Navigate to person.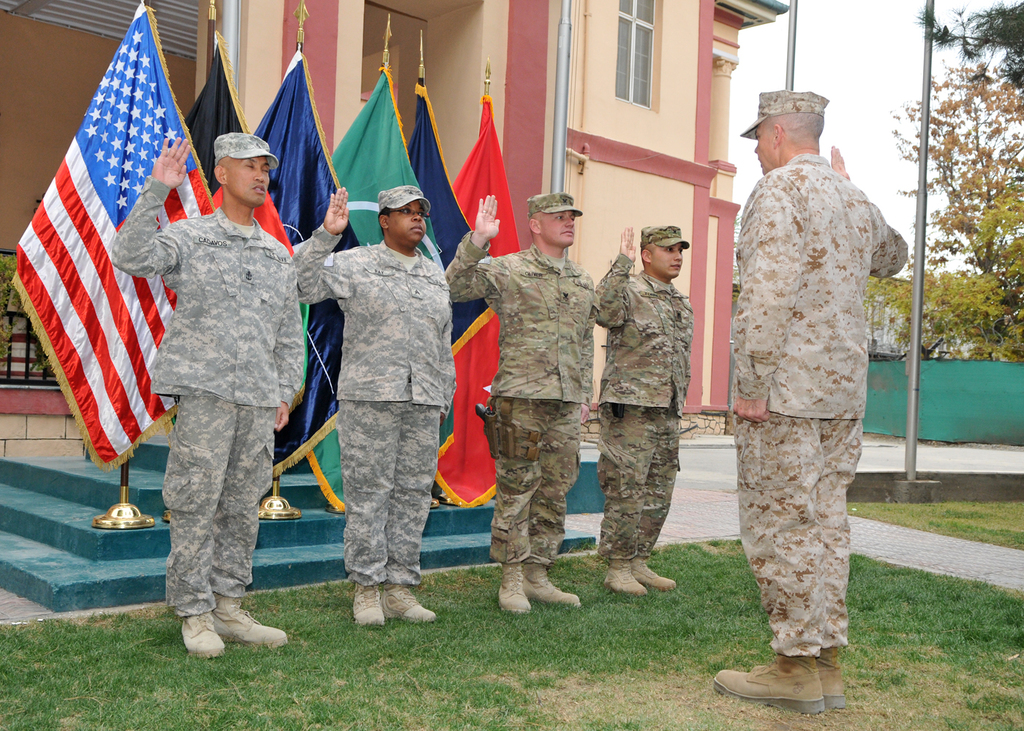
Navigation target: (592,227,693,604).
